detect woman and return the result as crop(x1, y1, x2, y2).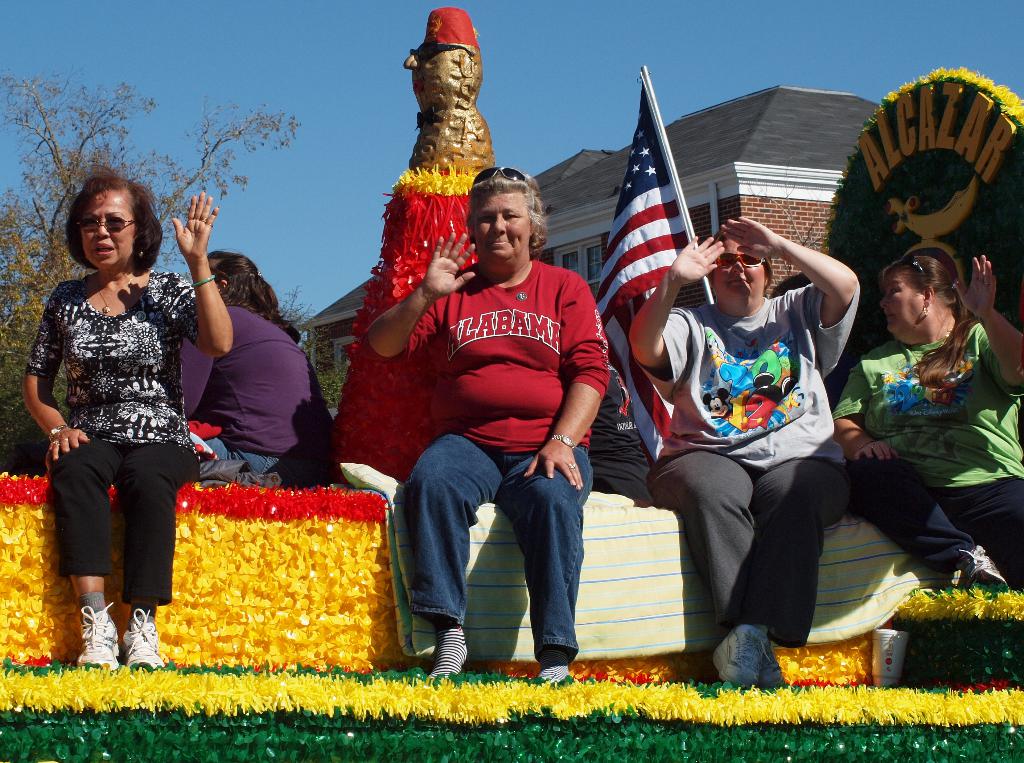
crop(827, 251, 1023, 591).
